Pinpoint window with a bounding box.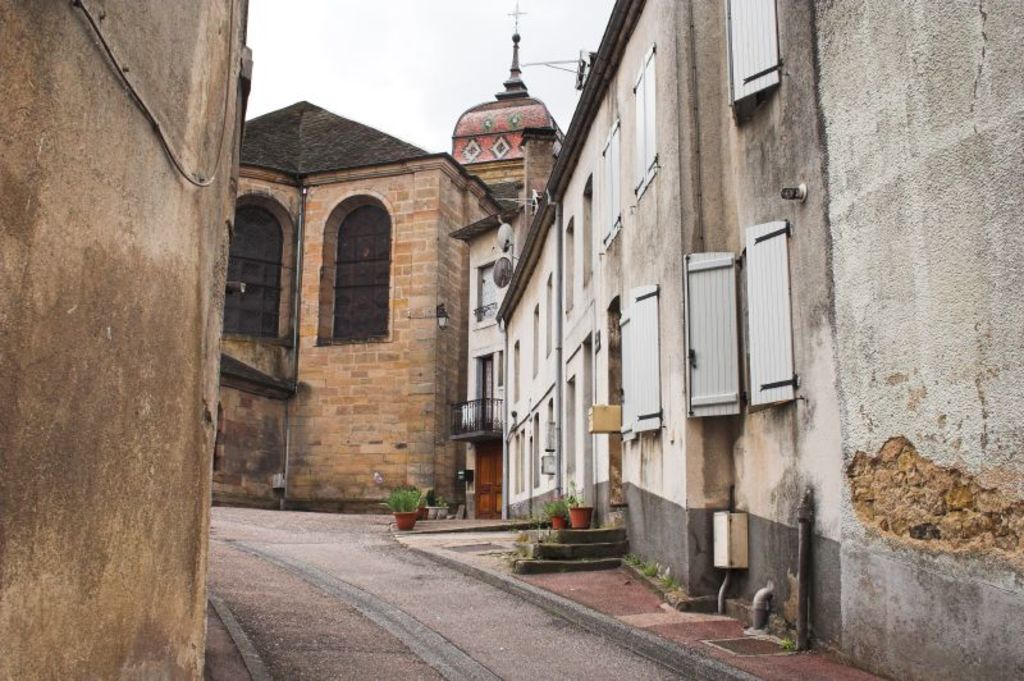
bbox=(562, 214, 573, 319).
